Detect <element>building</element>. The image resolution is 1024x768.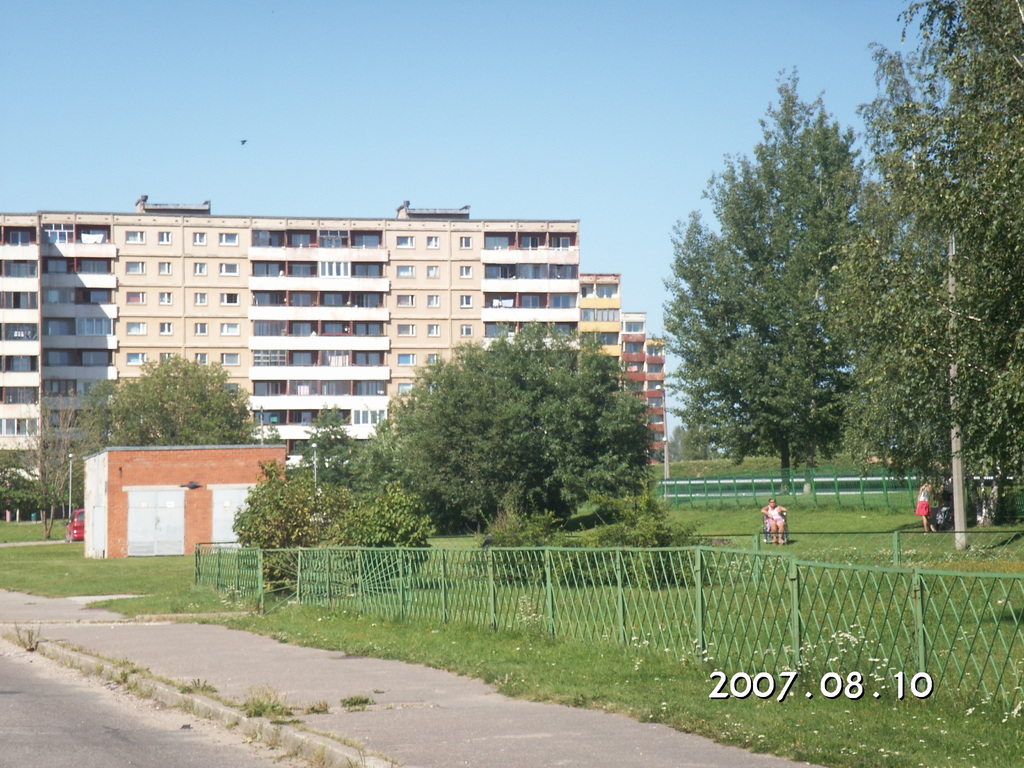
(81, 449, 292, 560).
